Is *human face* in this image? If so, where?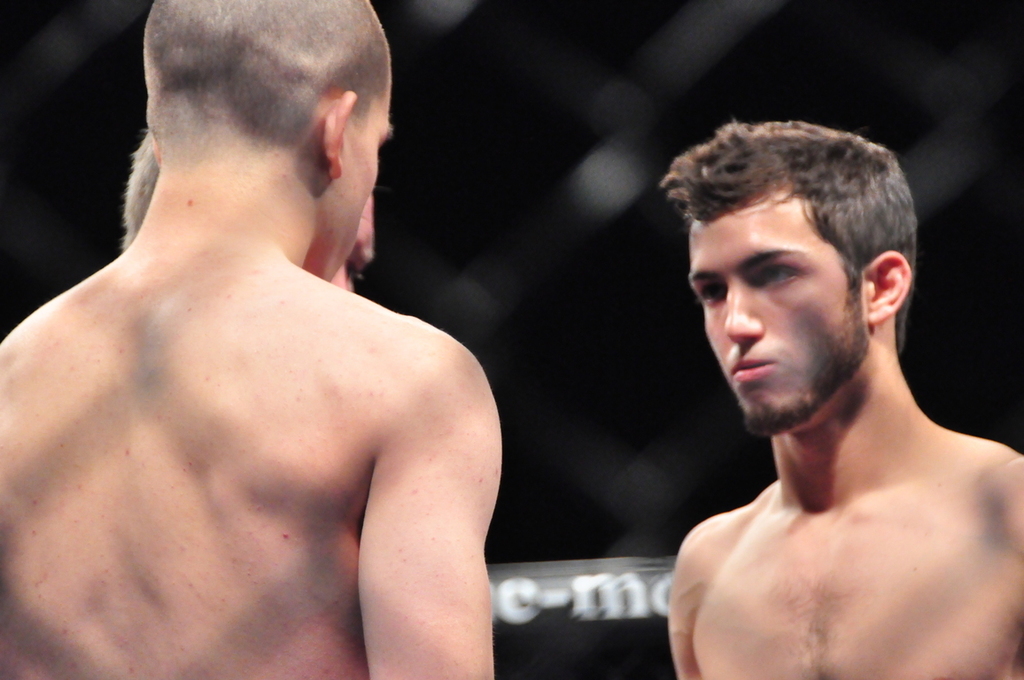
Yes, at <region>333, 85, 393, 280</region>.
